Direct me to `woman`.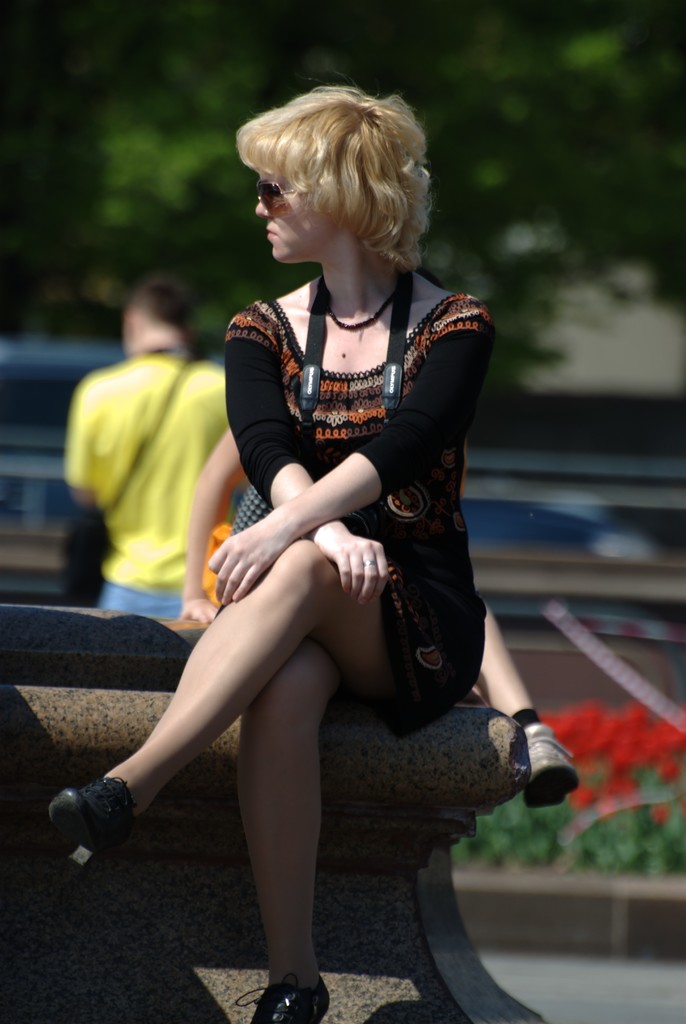
Direction: 107:100:527:1014.
